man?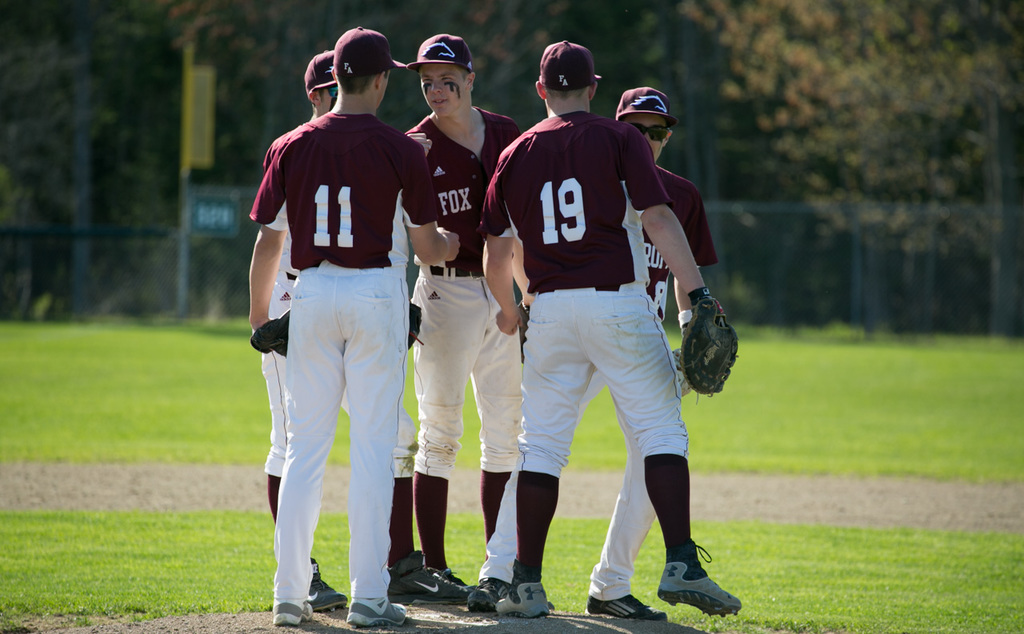
246:22:460:625
